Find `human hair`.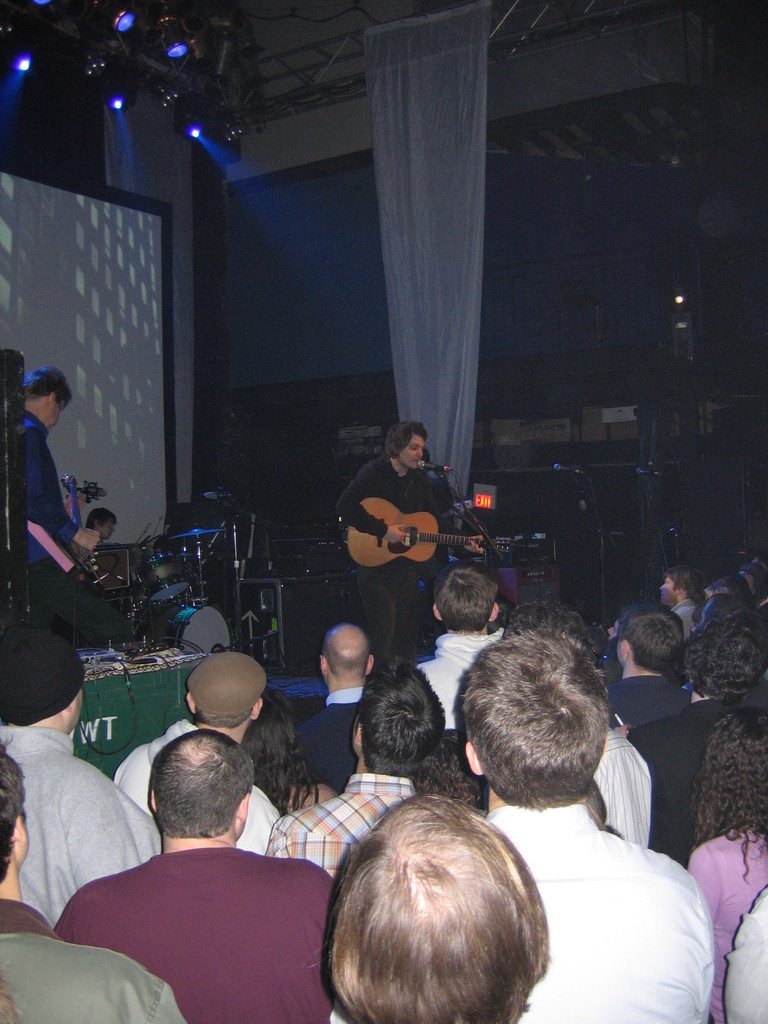
{"left": 385, "top": 420, "right": 427, "bottom": 461}.
